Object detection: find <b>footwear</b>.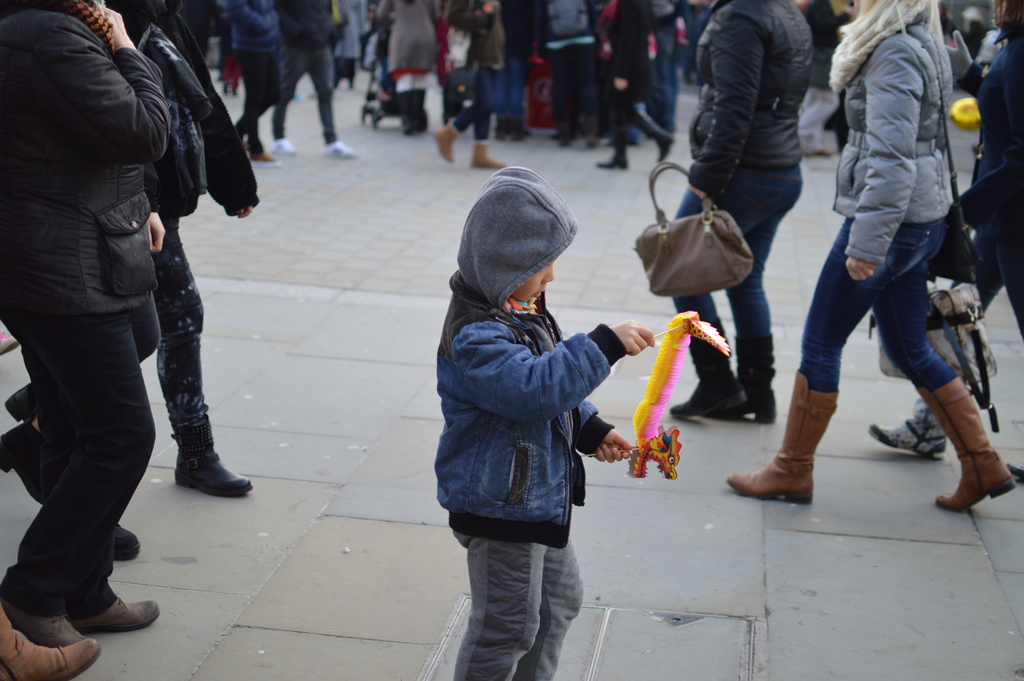
l=466, t=144, r=517, b=165.
